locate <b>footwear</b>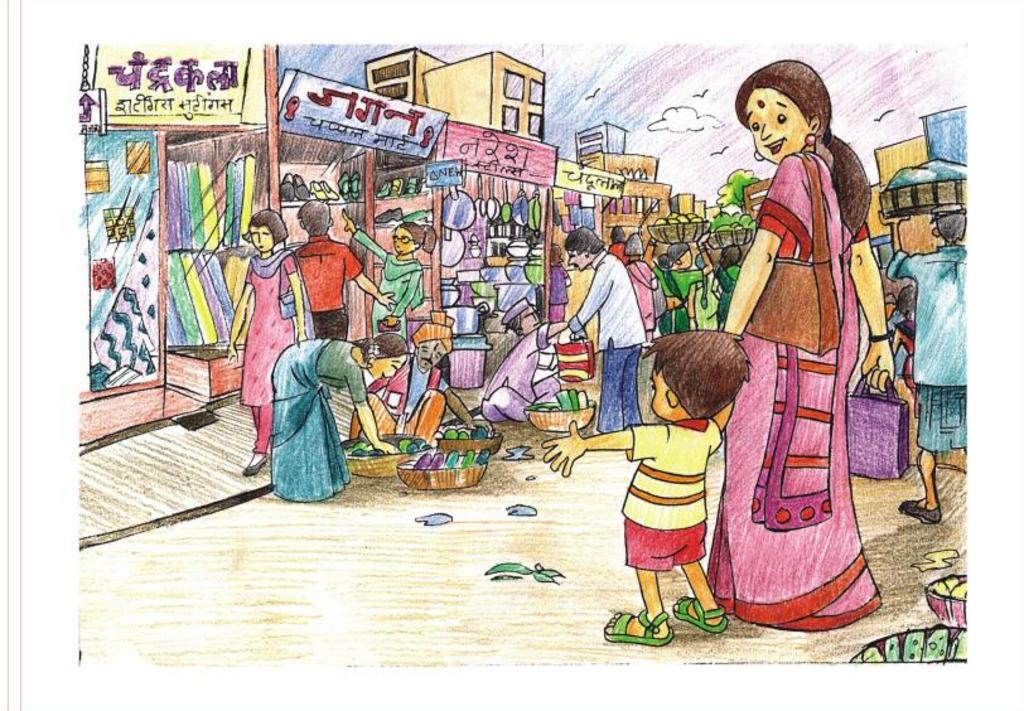
left=404, top=175, right=420, bottom=194
